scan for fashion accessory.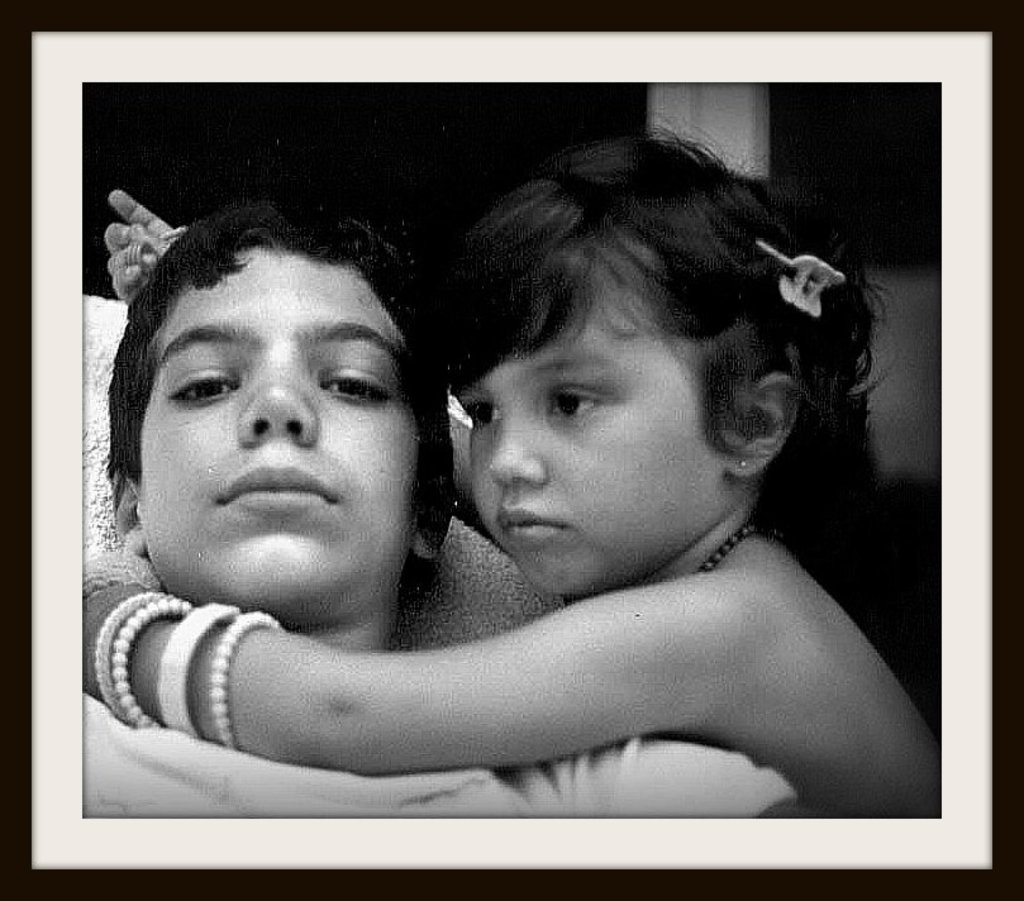
Scan result: rect(211, 614, 278, 745).
